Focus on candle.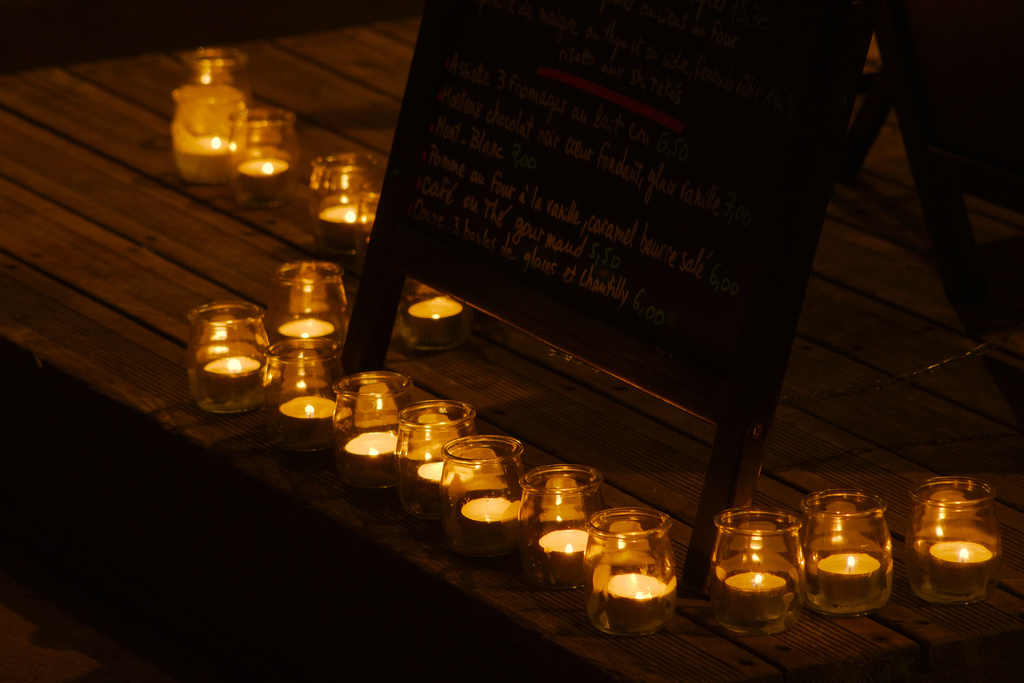
Focused at BBox(240, 158, 284, 204).
